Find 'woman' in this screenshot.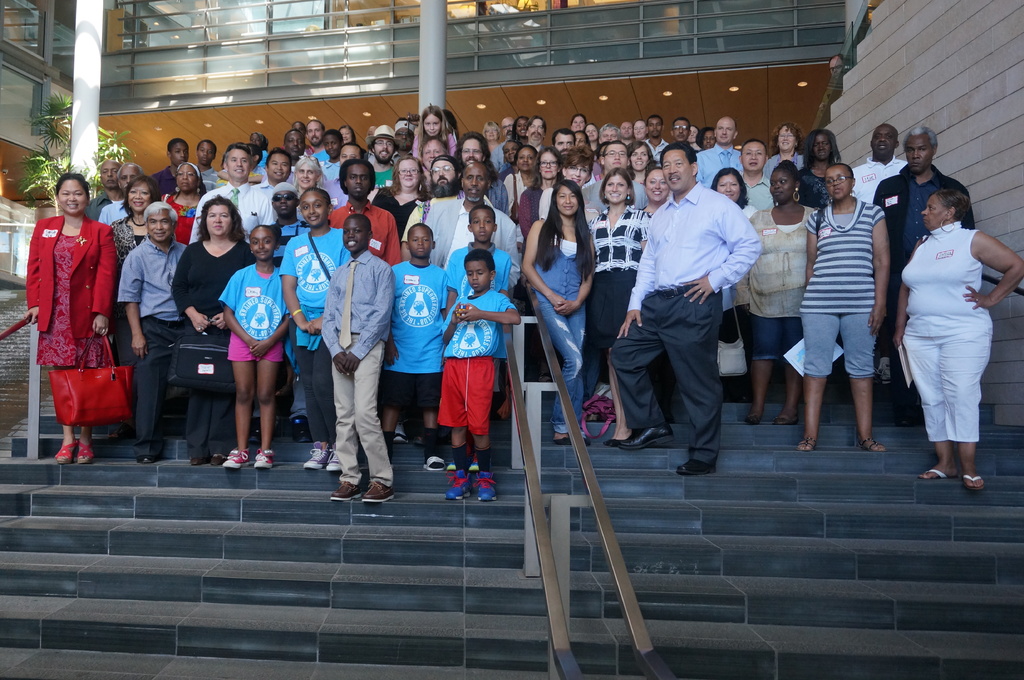
The bounding box for 'woman' is x1=640 y1=164 x2=675 y2=215.
